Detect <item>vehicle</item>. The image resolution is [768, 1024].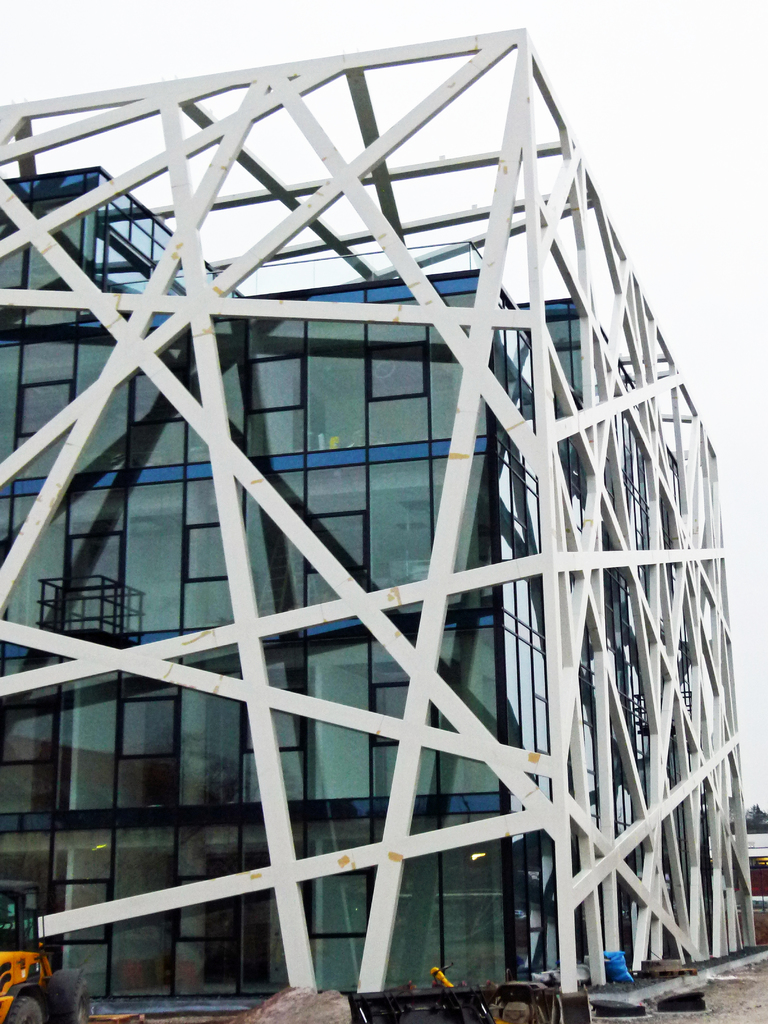
<region>0, 881, 92, 1023</region>.
